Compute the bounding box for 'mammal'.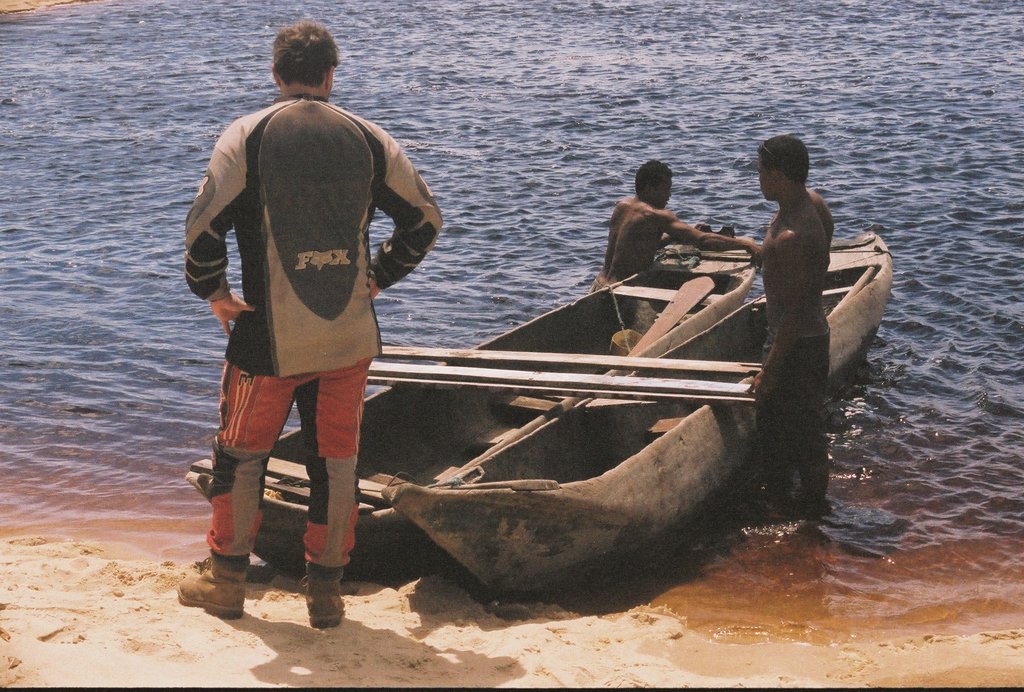
rect(180, 50, 436, 619).
